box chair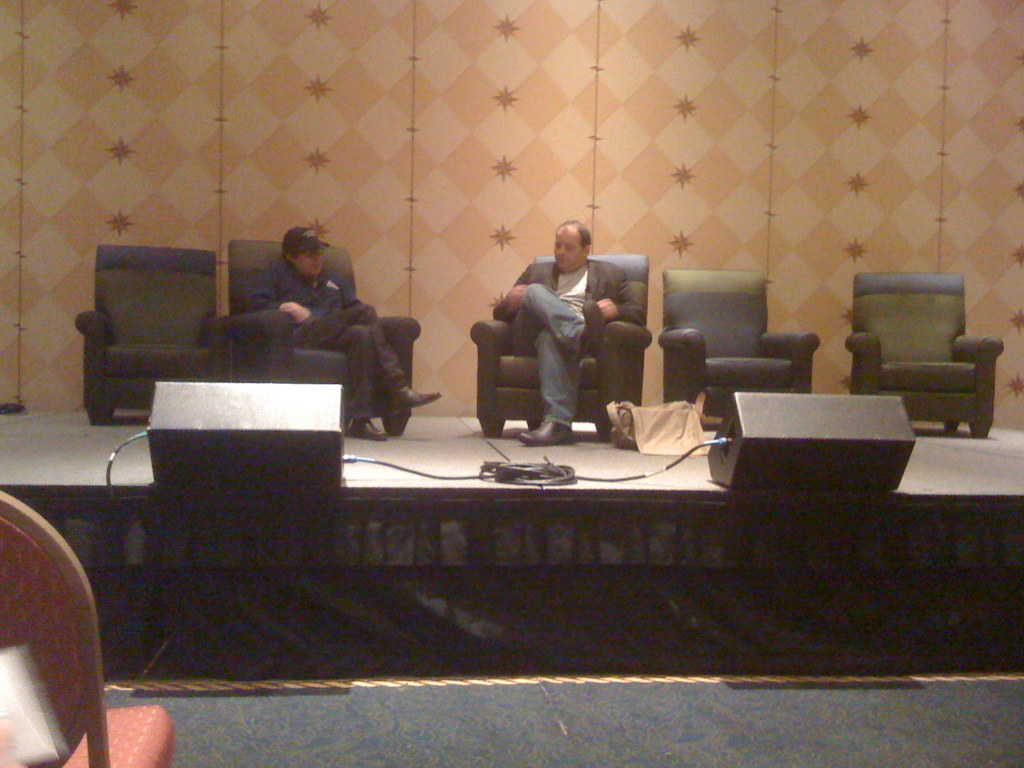
<region>854, 262, 1015, 436</region>
